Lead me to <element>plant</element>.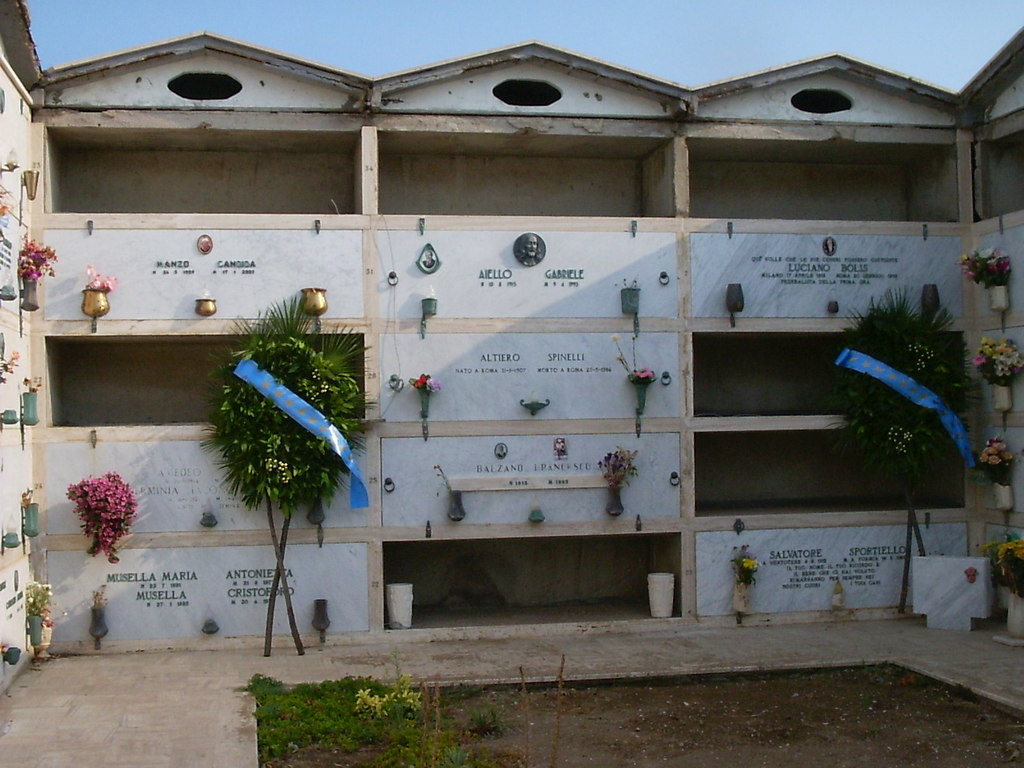
Lead to (x1=953, y1=248, x2=1012, y2=287).
